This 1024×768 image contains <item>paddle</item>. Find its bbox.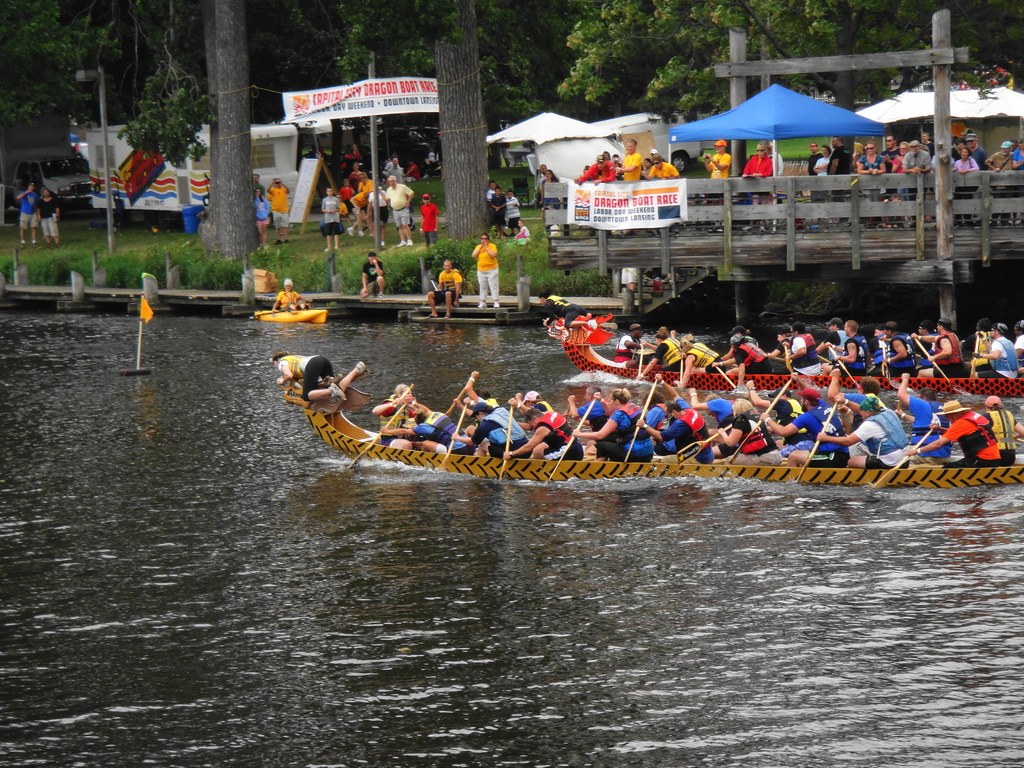
box(351, 405, 403, 472).
